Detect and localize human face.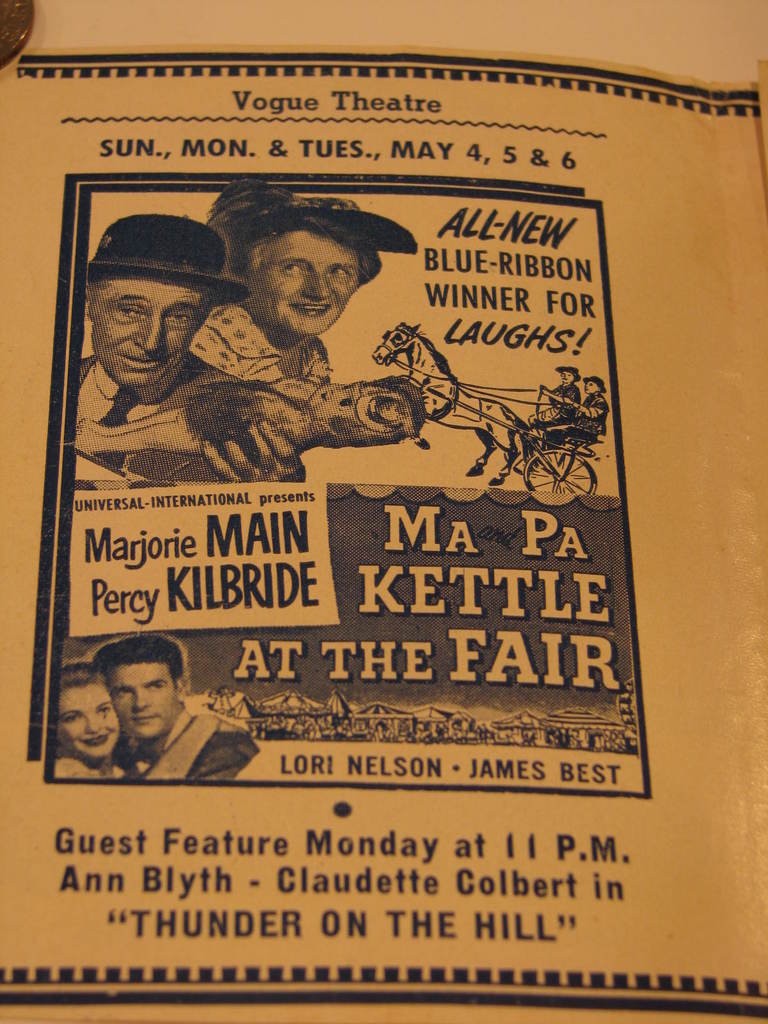
Localized at 54,675,126,757.
